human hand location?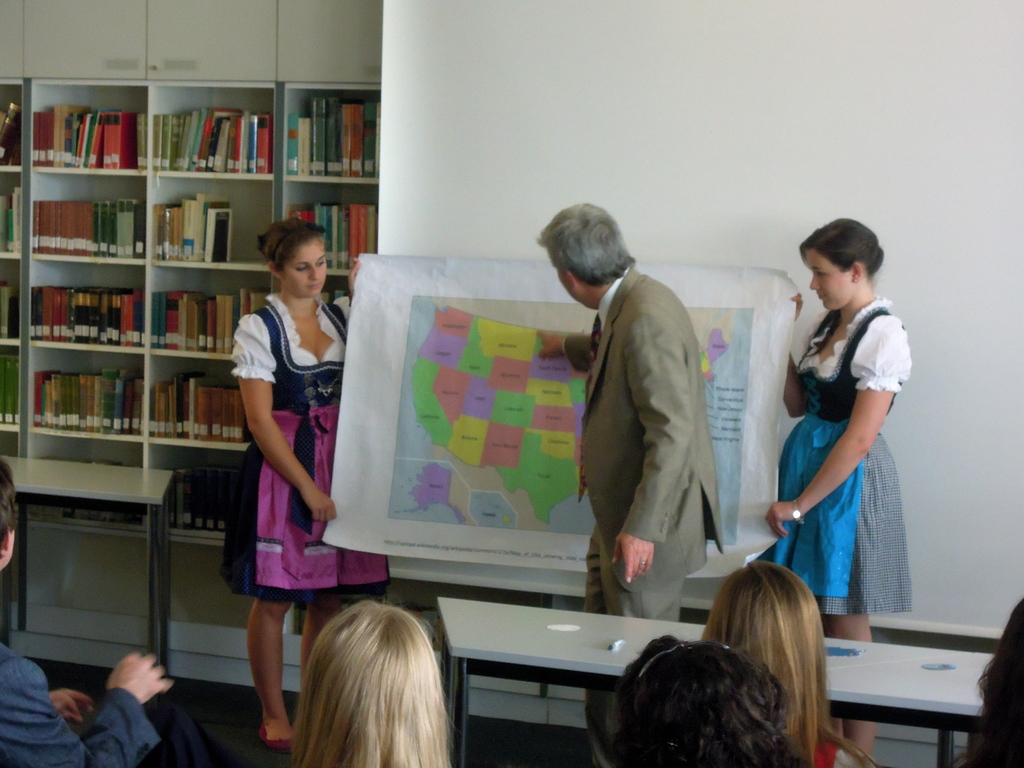
[534,330,570,365]
